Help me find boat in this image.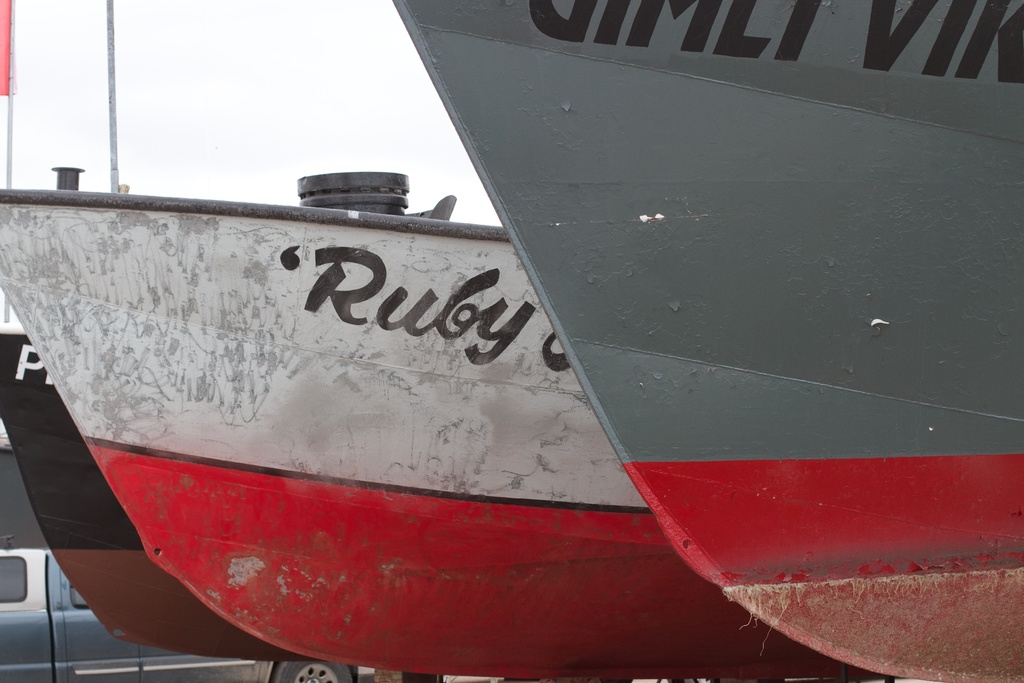
Found it: l=397, t=0, r=1023, b=682.
